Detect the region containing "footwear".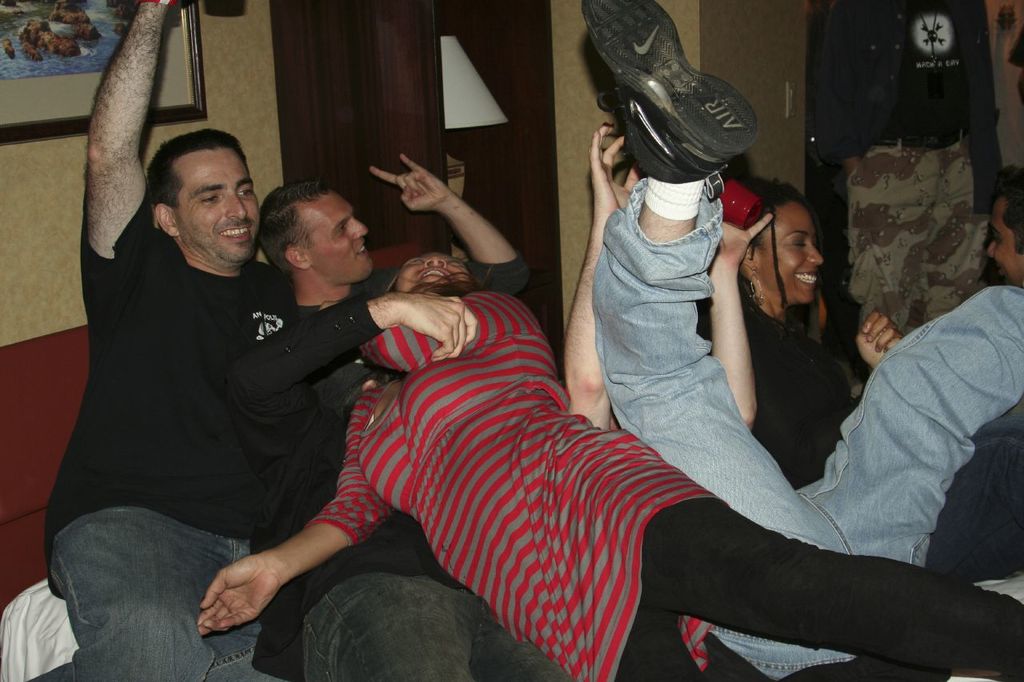
[x1=598, y1=0, x2=765, y2=220].
